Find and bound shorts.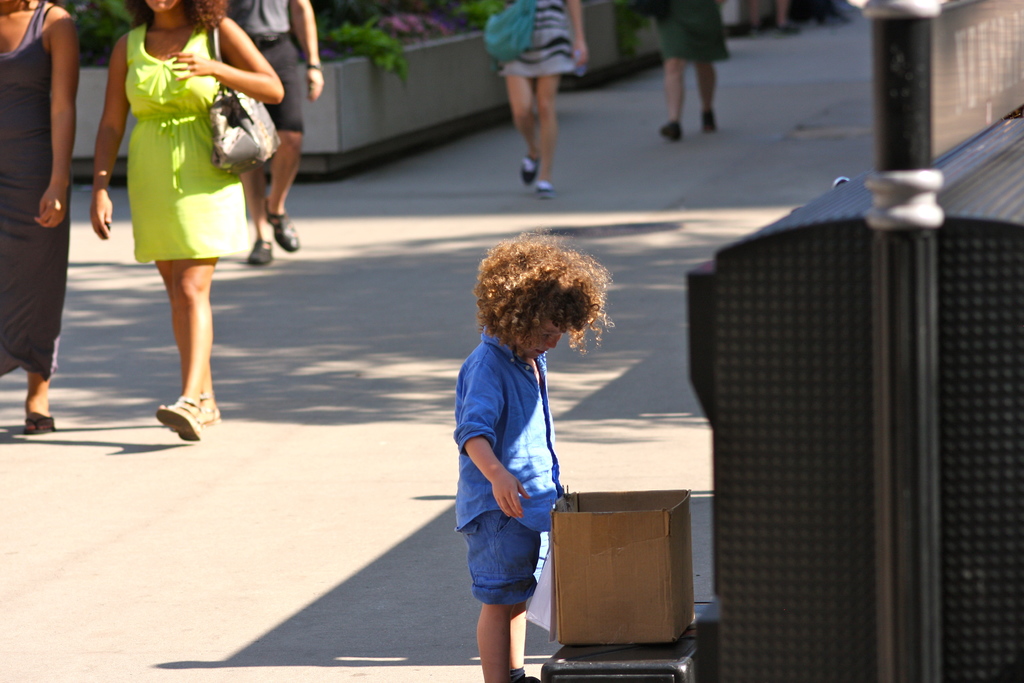
Bound: <region>495, 21, 584, 77</region>.
